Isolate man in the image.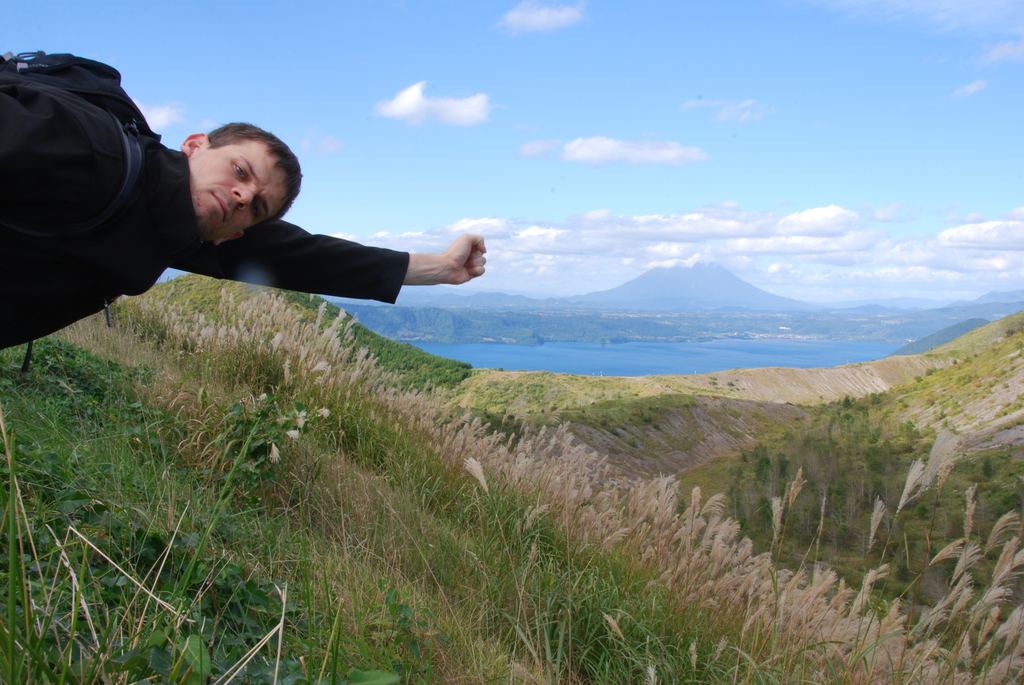
Isolated region: [33, 105, 497, 352].
